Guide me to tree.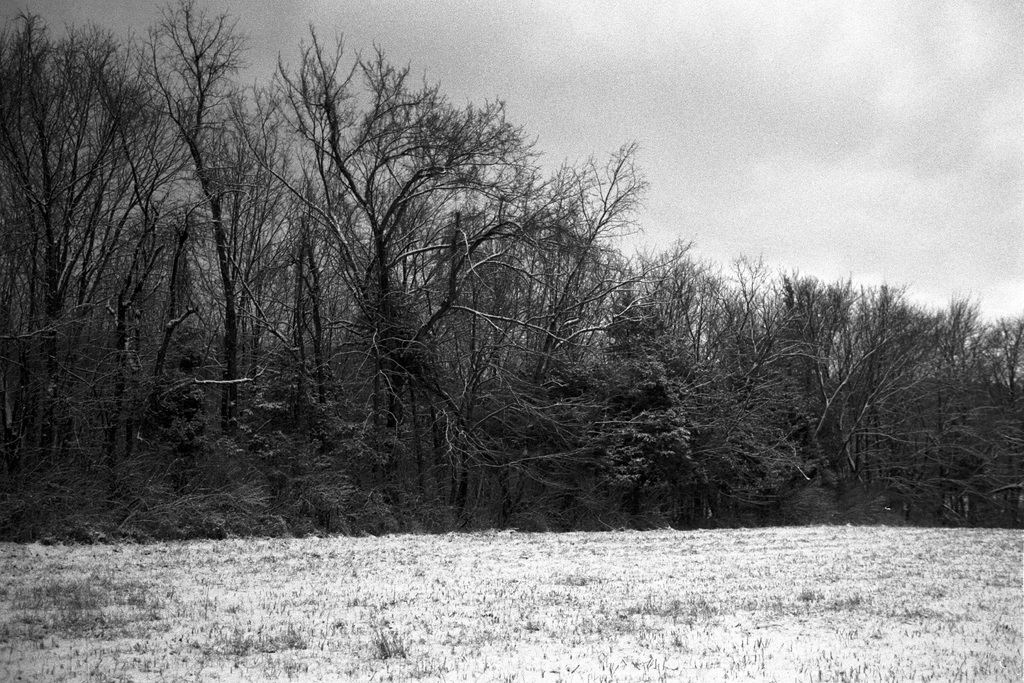
Guidance: [969,310,1021,513].
